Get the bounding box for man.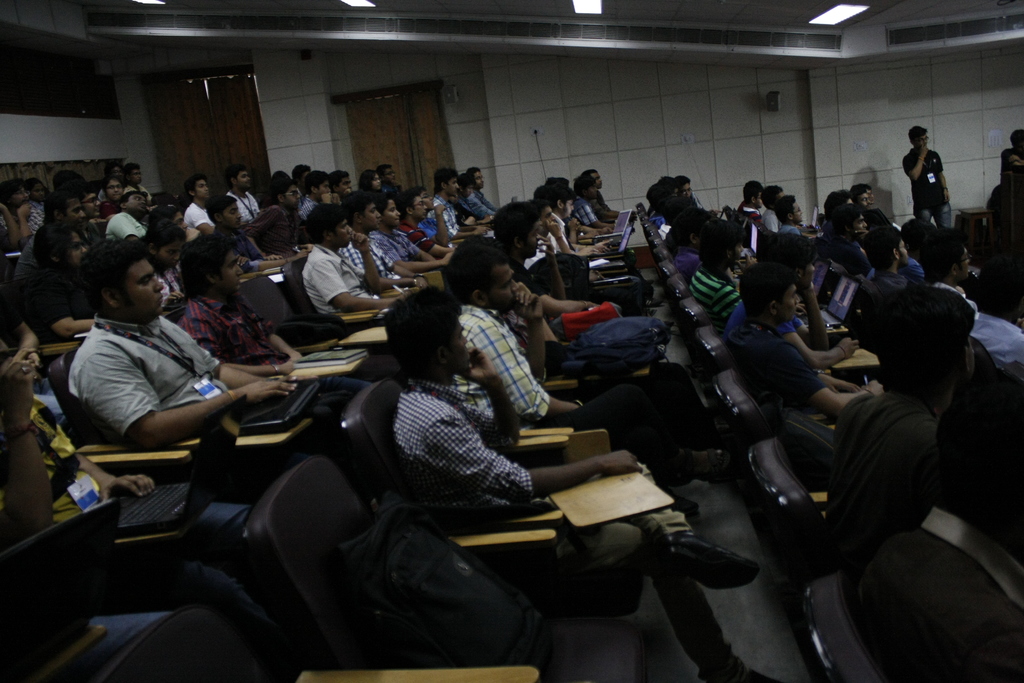
582/167/620/217.
